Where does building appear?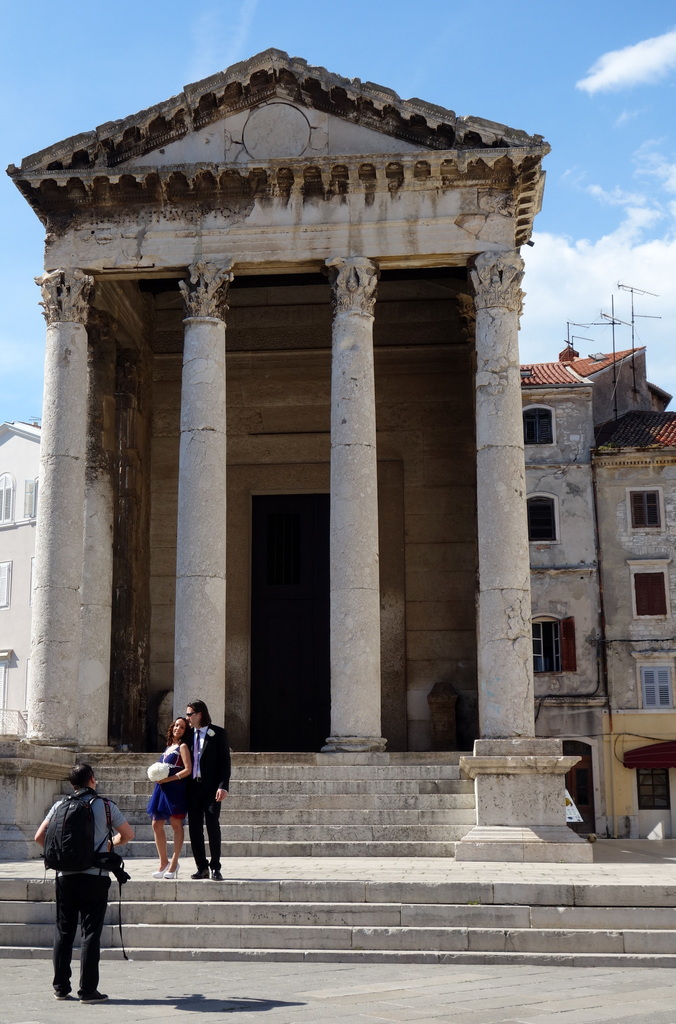
Appears at <region>515, 346, 675, 836</region>.
